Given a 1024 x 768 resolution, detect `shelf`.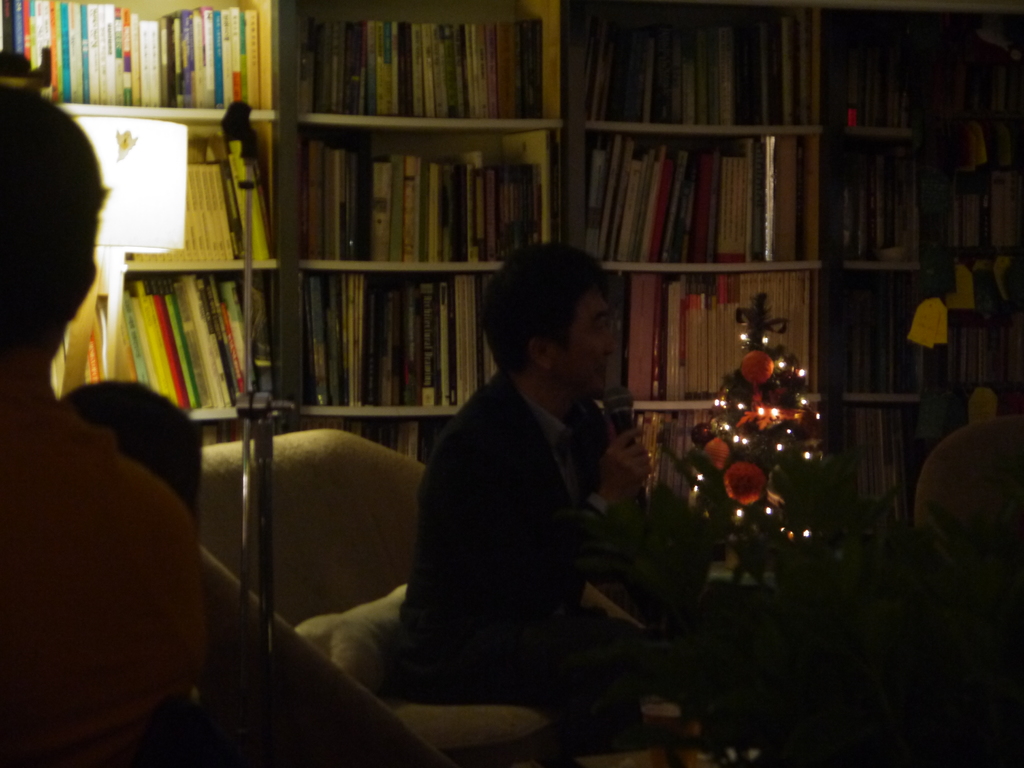
(278,121,552,271).
